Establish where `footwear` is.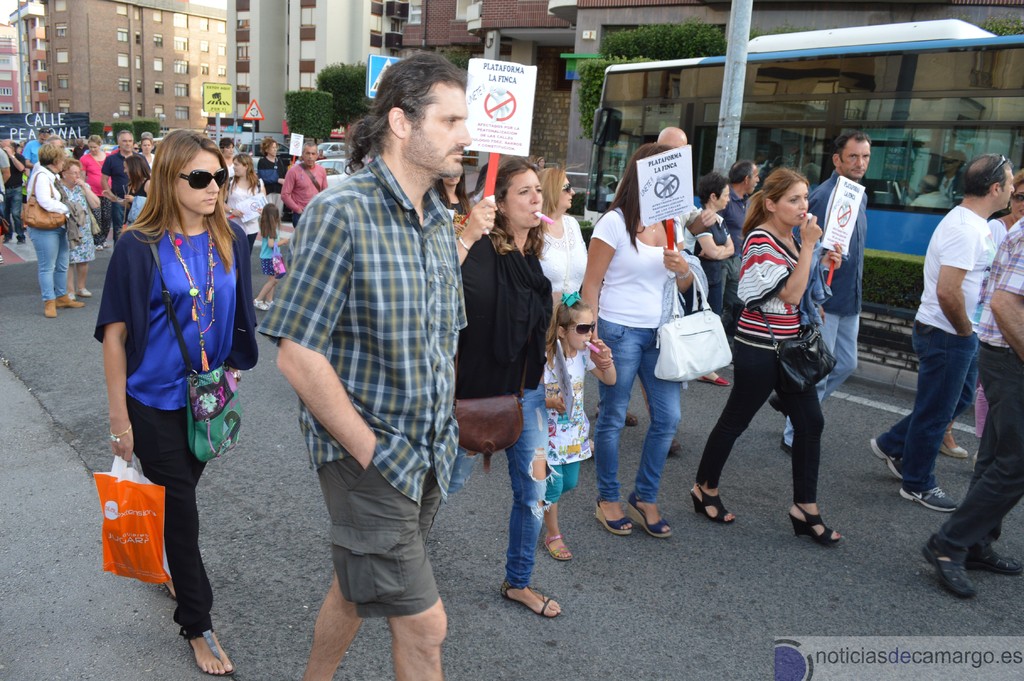
Established at <box>916,531,980,606</box>.
